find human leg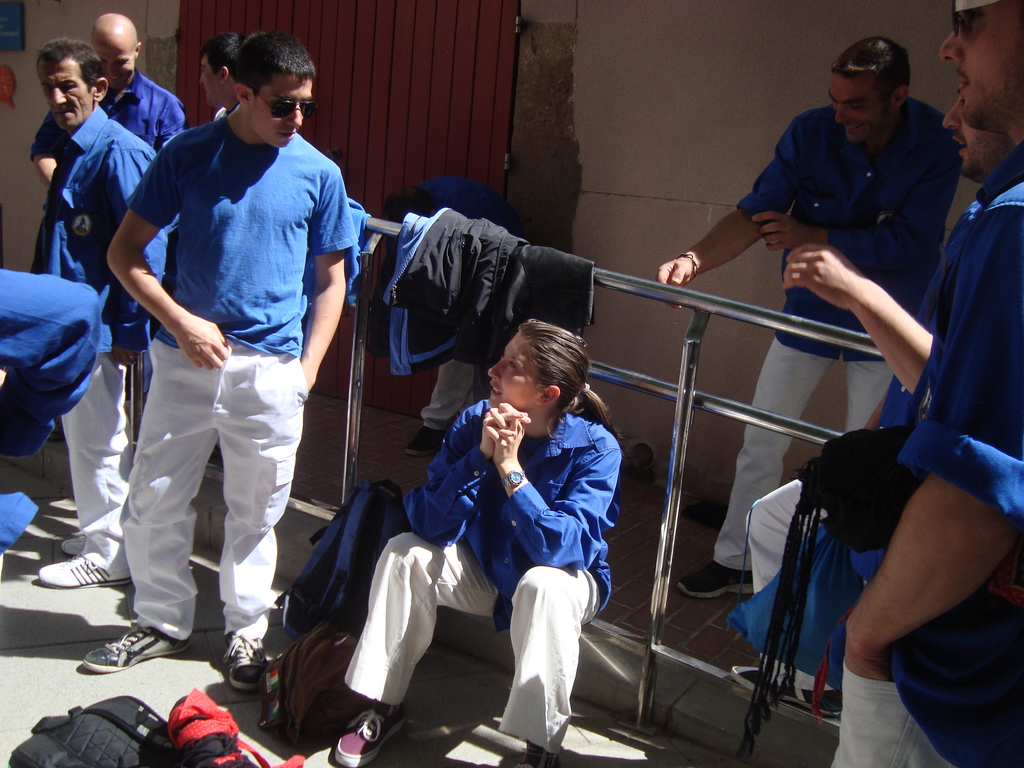
Rect(211, 351, 301, 694)
